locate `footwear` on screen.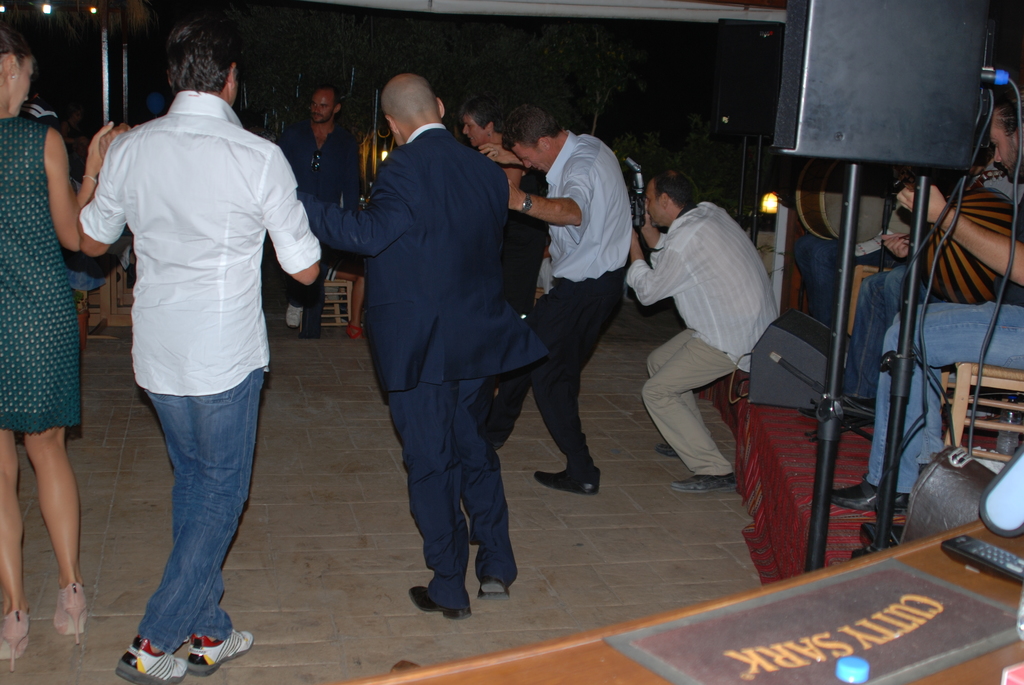
On screen at 657 442 687 461.
